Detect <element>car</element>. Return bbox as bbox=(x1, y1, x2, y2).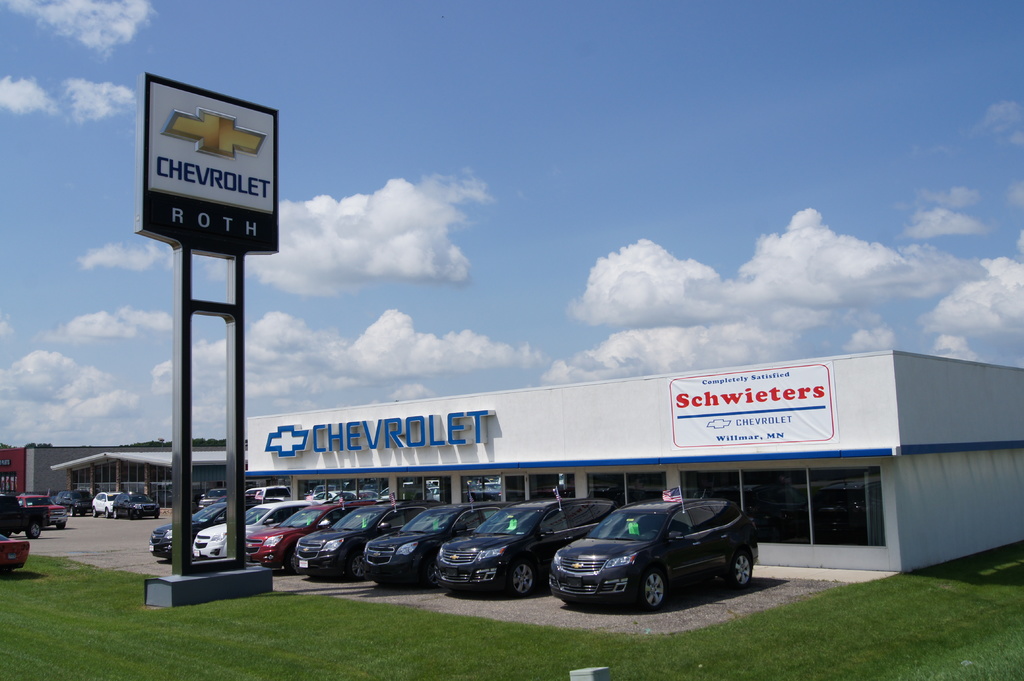
bbox=(193, 498, 294, 556).
